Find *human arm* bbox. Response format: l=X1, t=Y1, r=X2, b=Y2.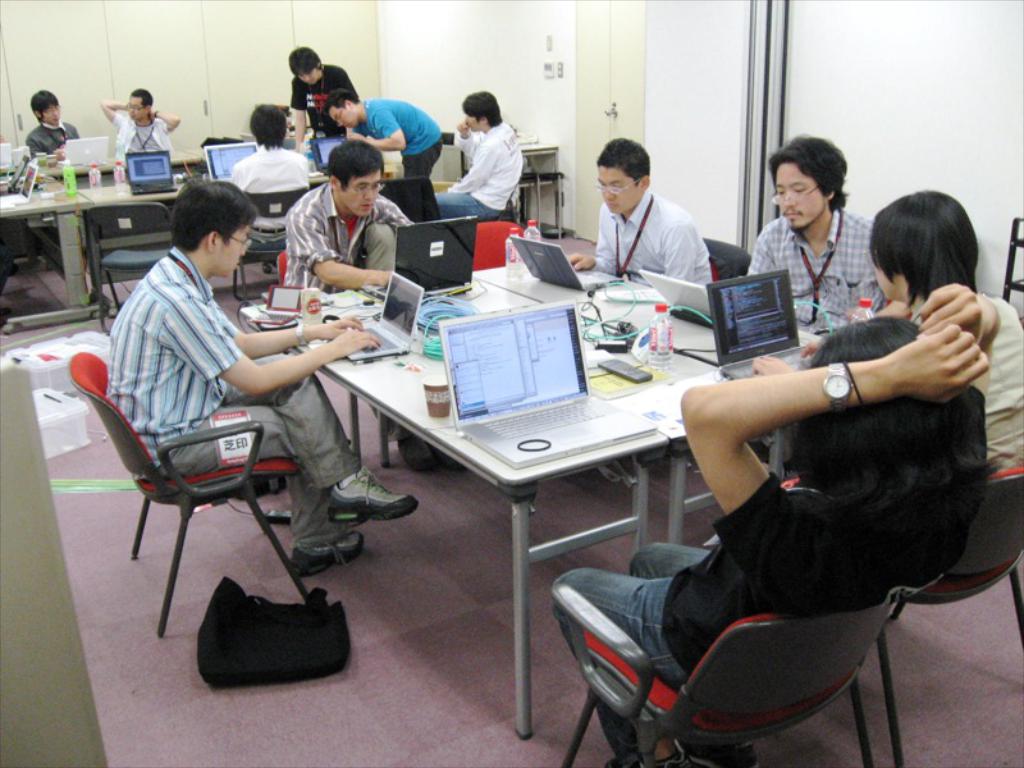
l=746, t=348, r=818, b=376.
